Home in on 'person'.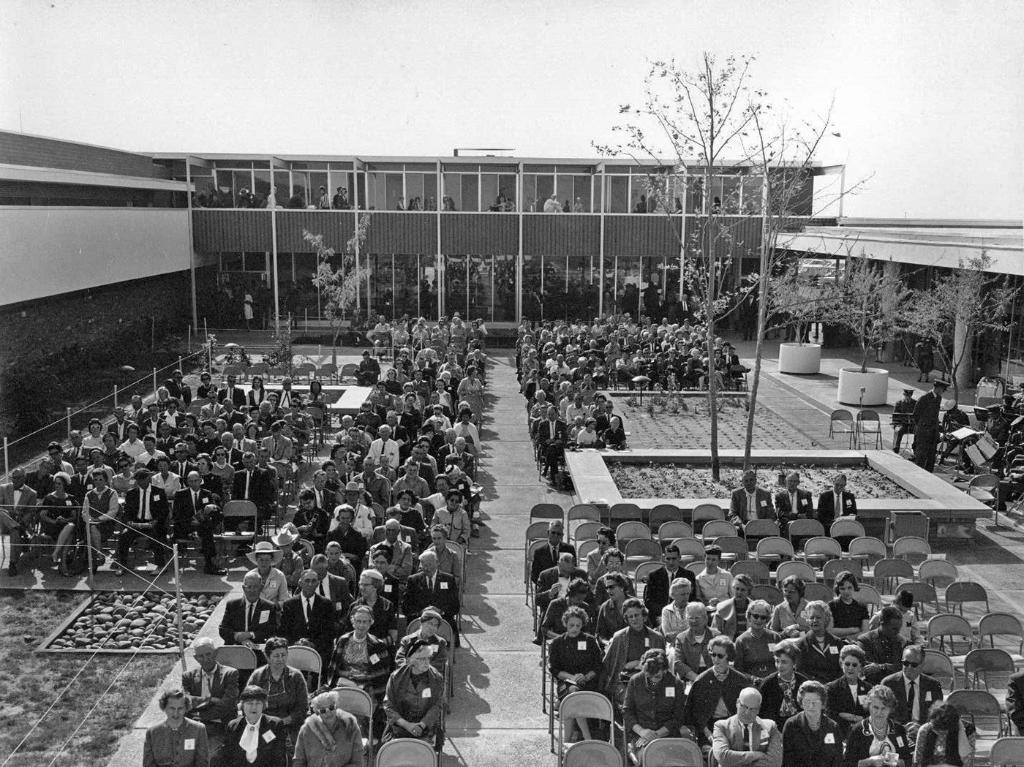
Homed in at l=287, t=692, r=360, b=766.
